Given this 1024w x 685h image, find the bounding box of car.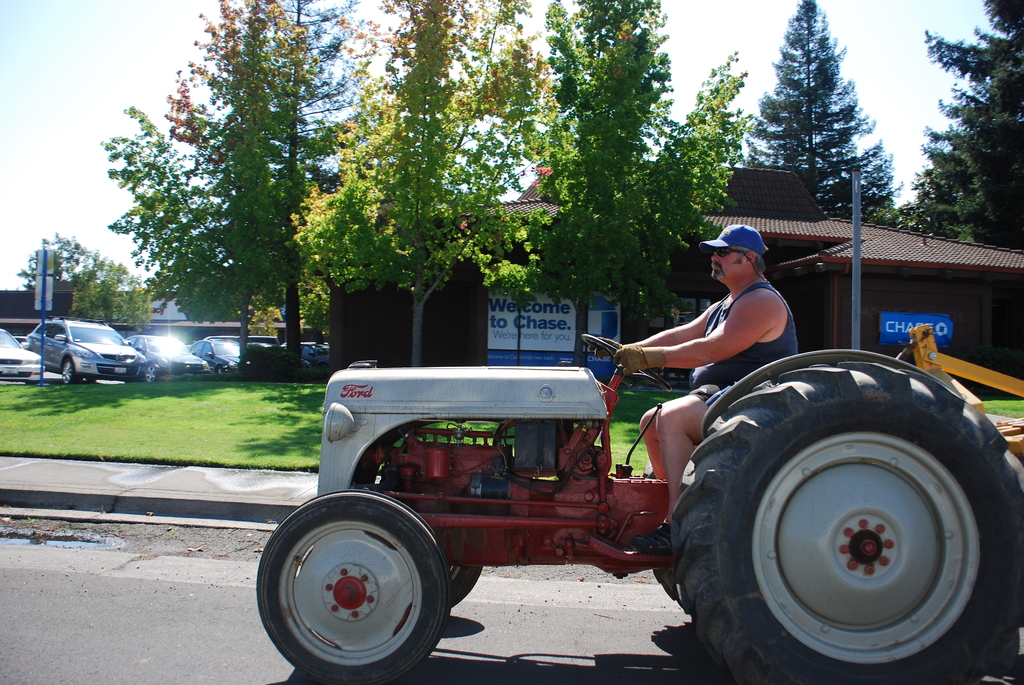
bbox=(0, 326, 47, 379).
